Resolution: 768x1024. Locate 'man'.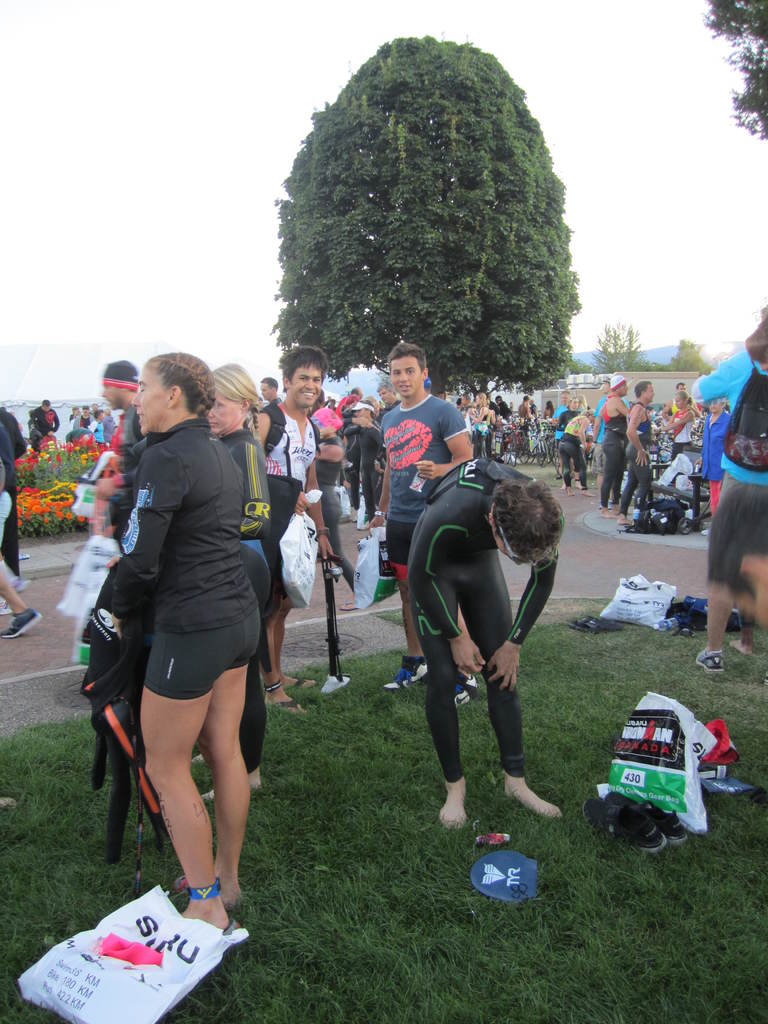
rect(260, 372, 282, 404).
